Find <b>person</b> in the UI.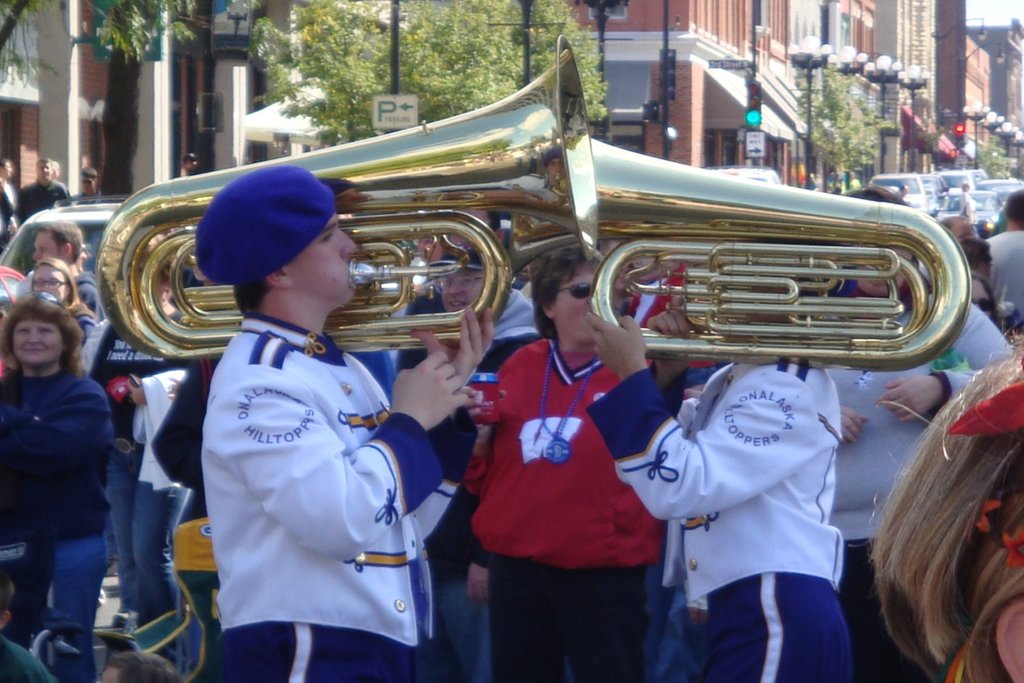
UI element at [15,158,67,221].
